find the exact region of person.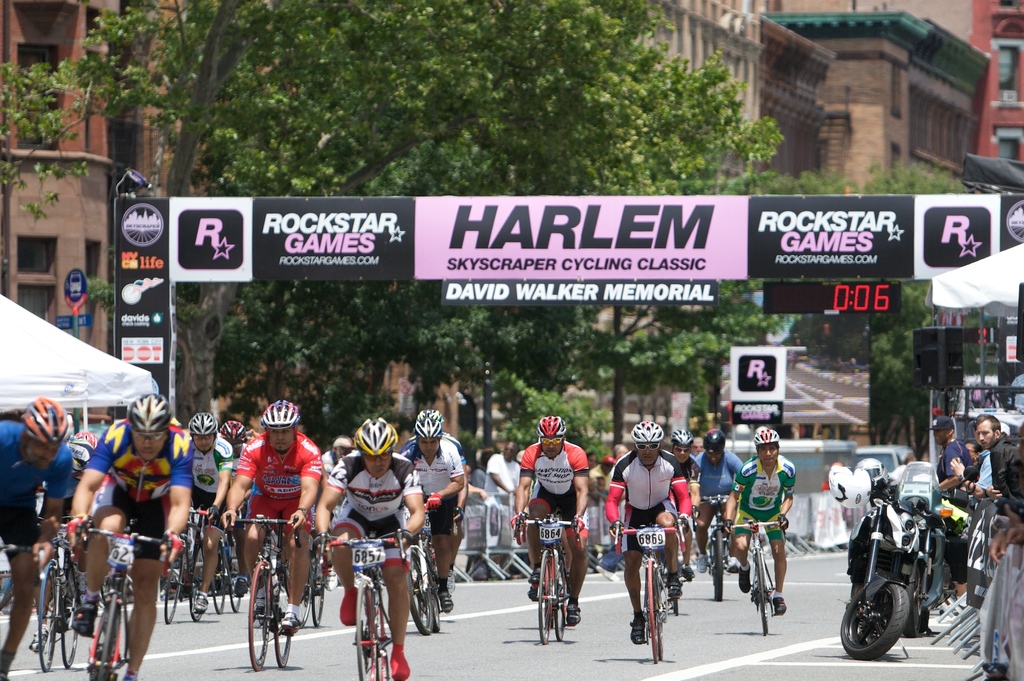
Exact region: 397, 407, 460, 607.
